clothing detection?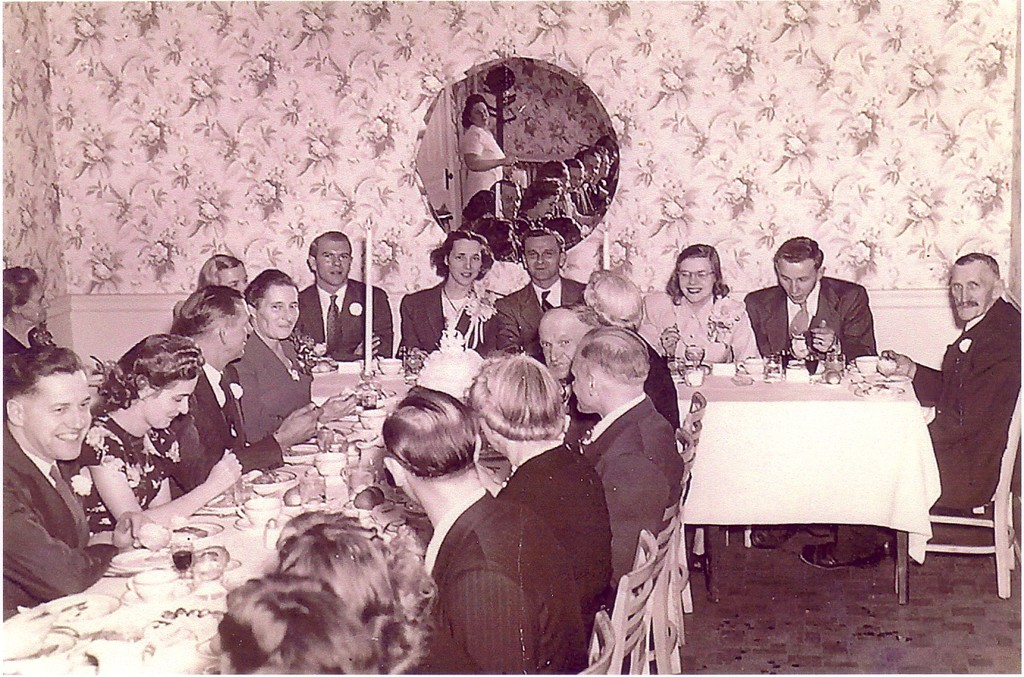
[x1=175, y1=362, x2=283, y2=489]
